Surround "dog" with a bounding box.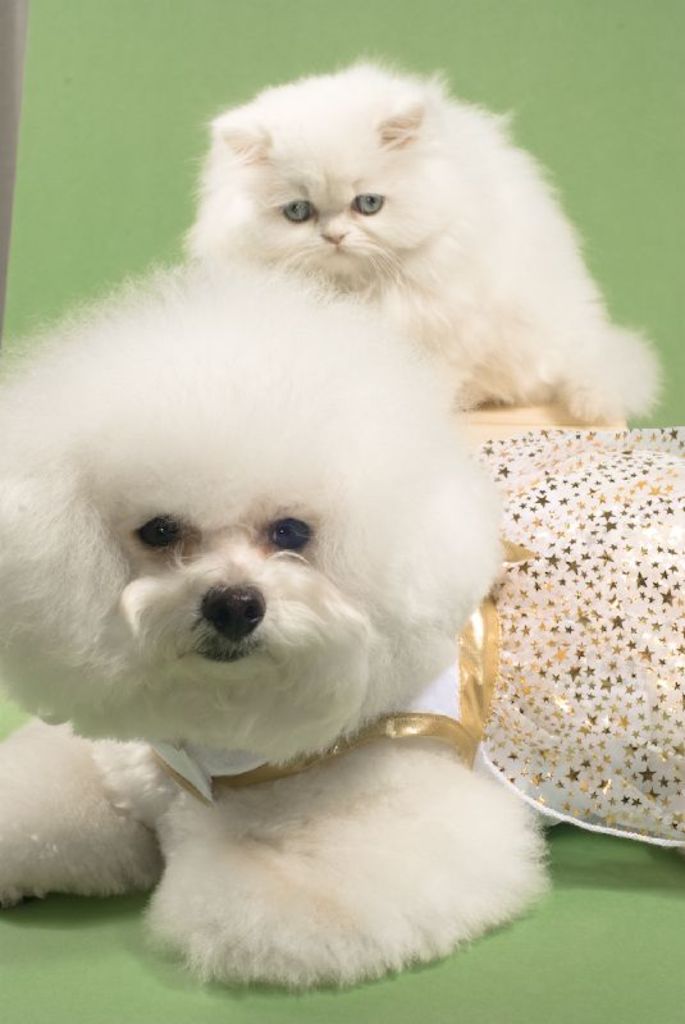
crop(0, 253, 684, 997).
